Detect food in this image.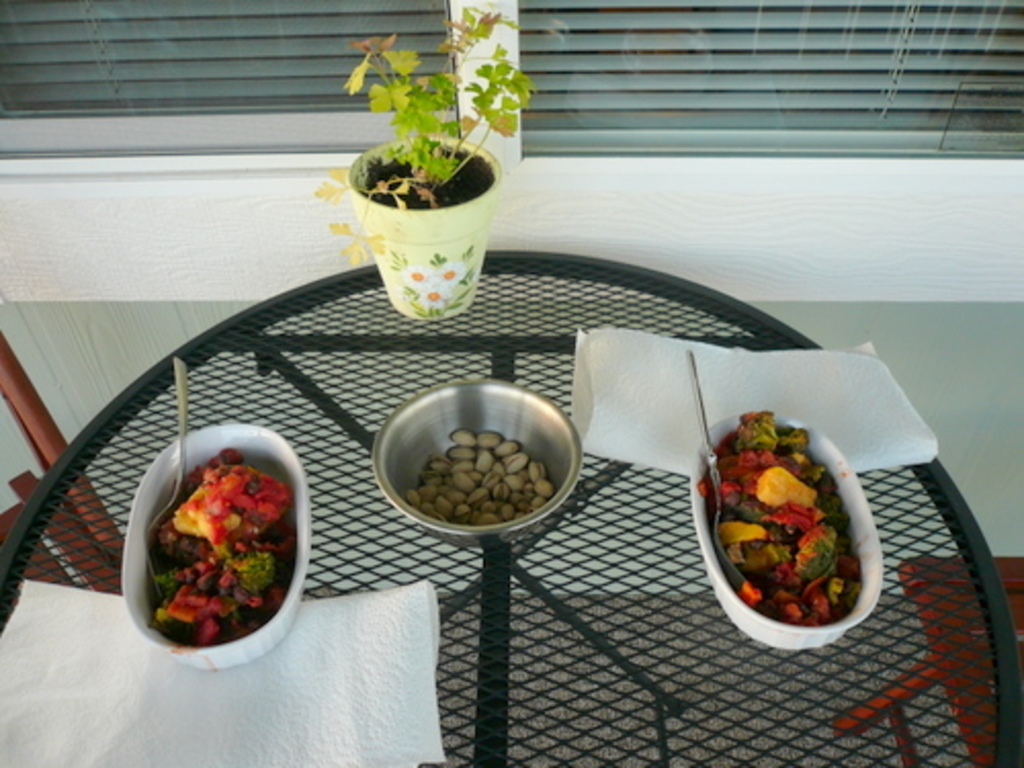
Detection: <region>141, 446, 293, 651</region>.
